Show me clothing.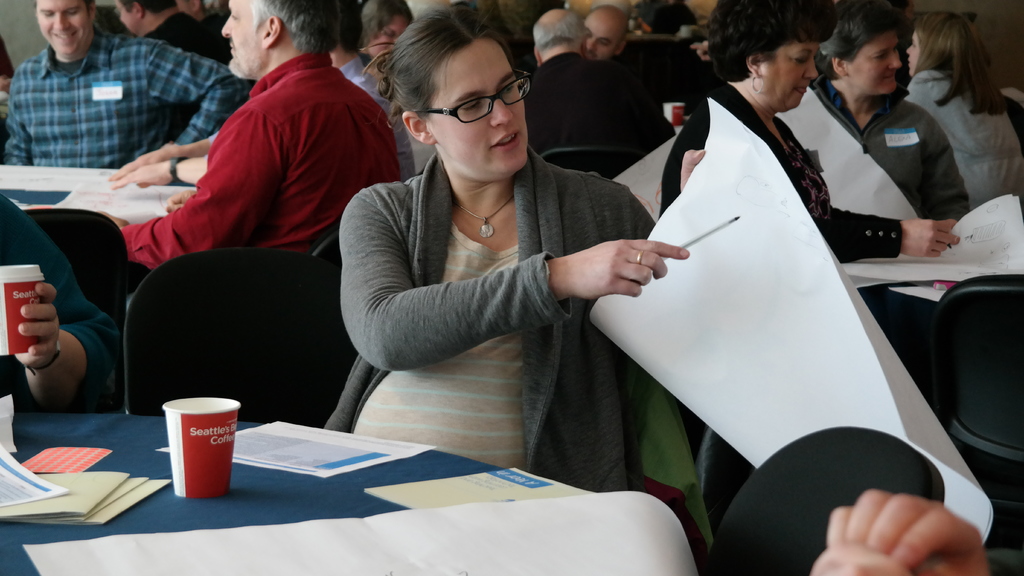
clothing is here: <box>521,51,671,179</box>.
